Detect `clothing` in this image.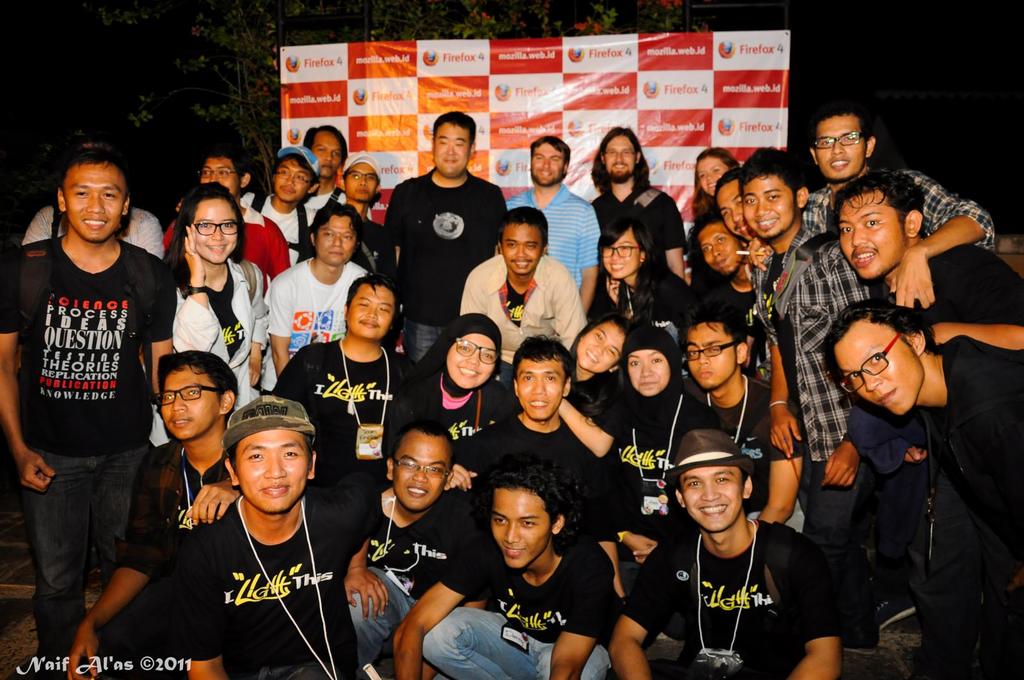
Detection: 355,475,484,679.
